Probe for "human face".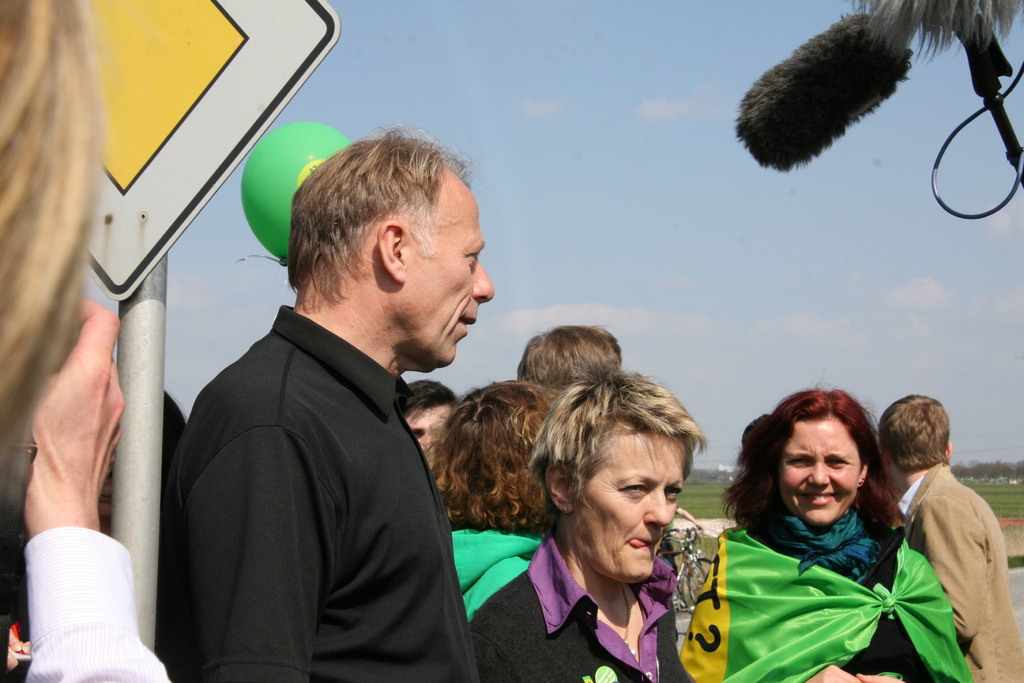
Probe result: bbox=(403, 199, 493, 367).
